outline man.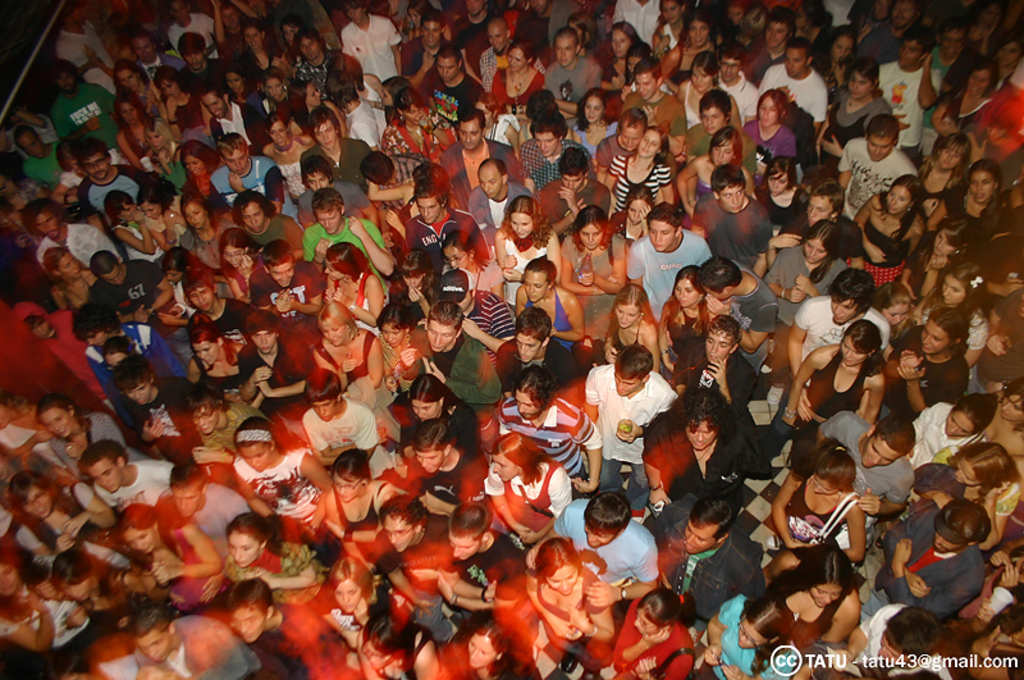
Outline: <bbox>200, 79, 273, 158</bbox>.
